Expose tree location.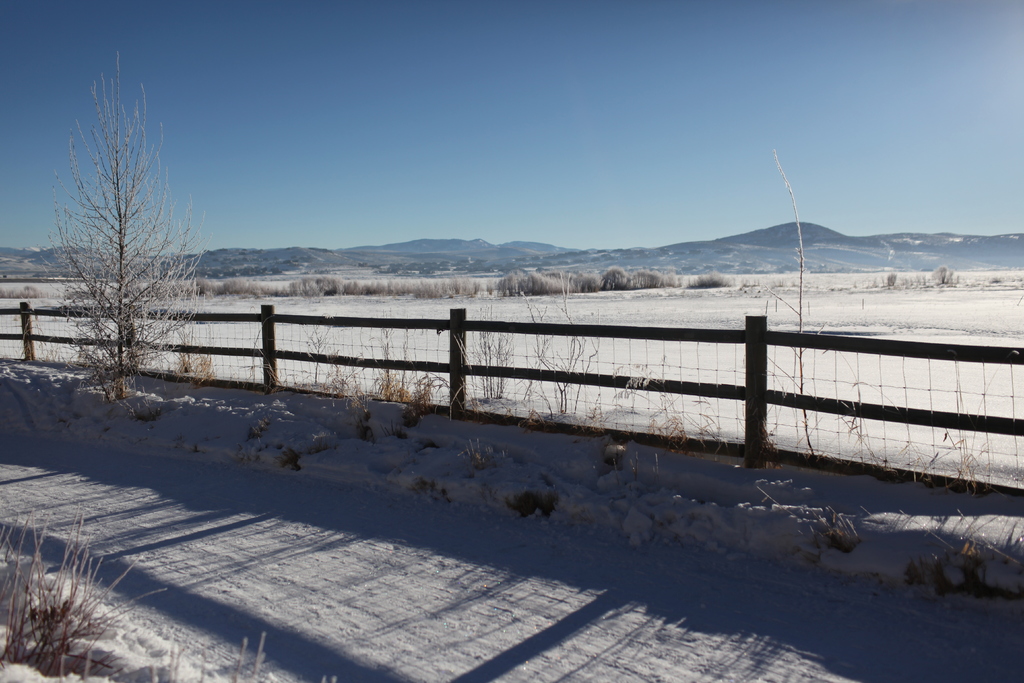
Exposed at bbox=(45, 39, 195, 434).
